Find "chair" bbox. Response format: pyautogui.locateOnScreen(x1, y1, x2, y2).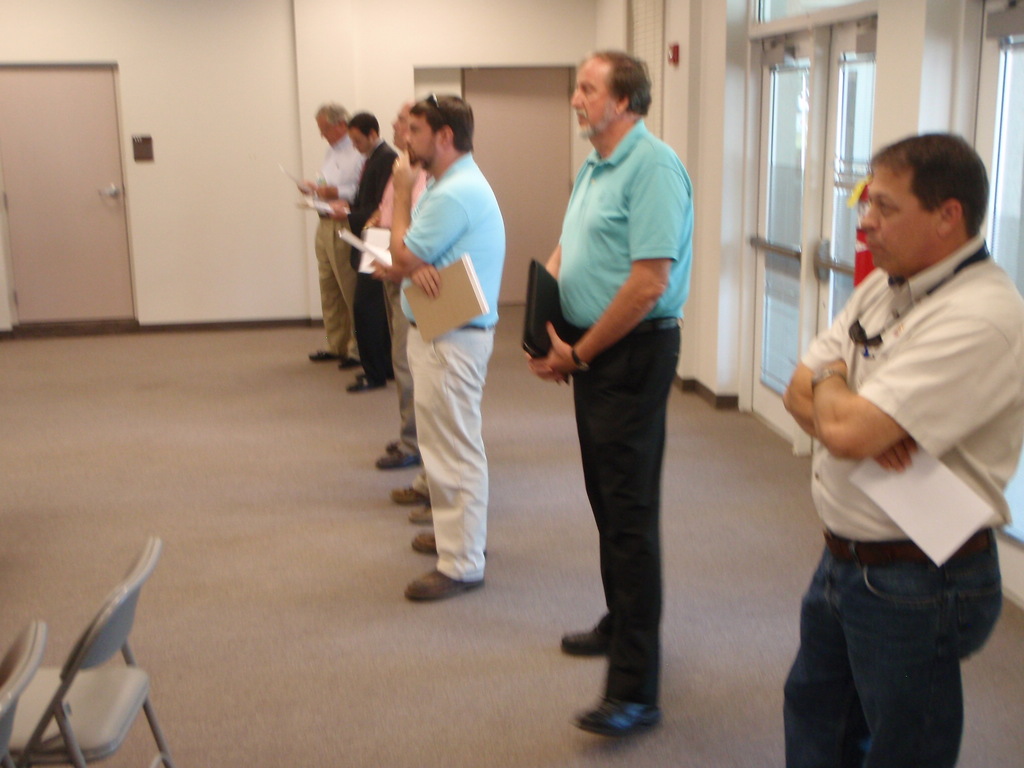
pyautogui.locateOnScreen(0, 614, 51, 767).
